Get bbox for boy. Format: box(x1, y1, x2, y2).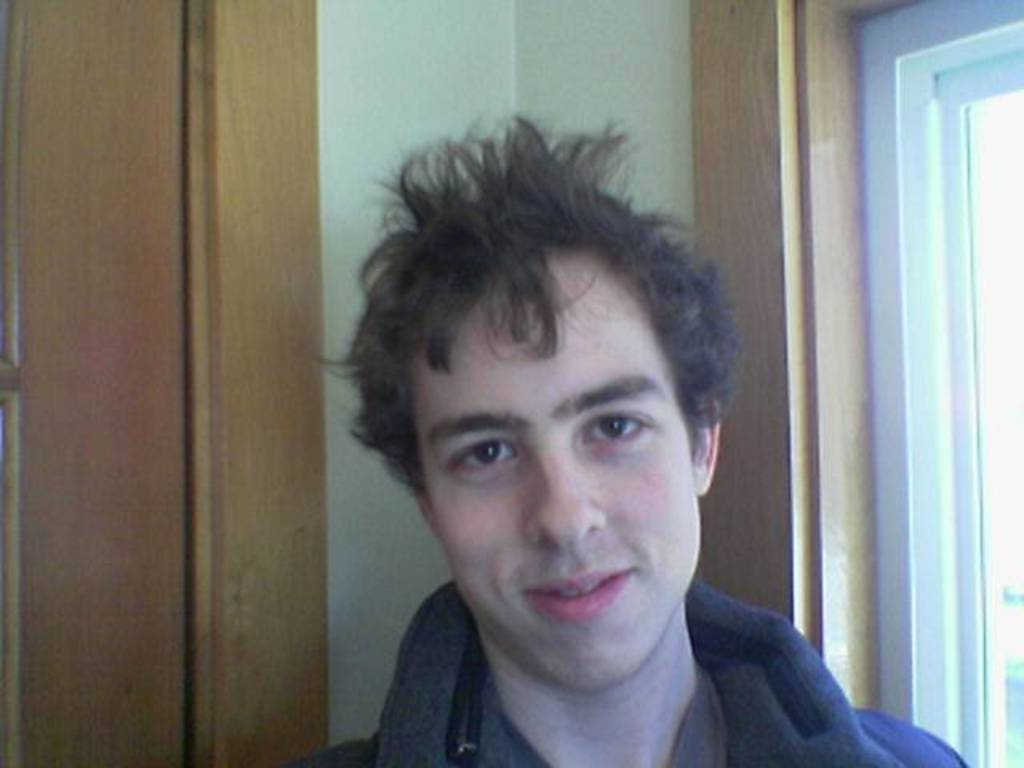
box(278, 106, 979, 766).
